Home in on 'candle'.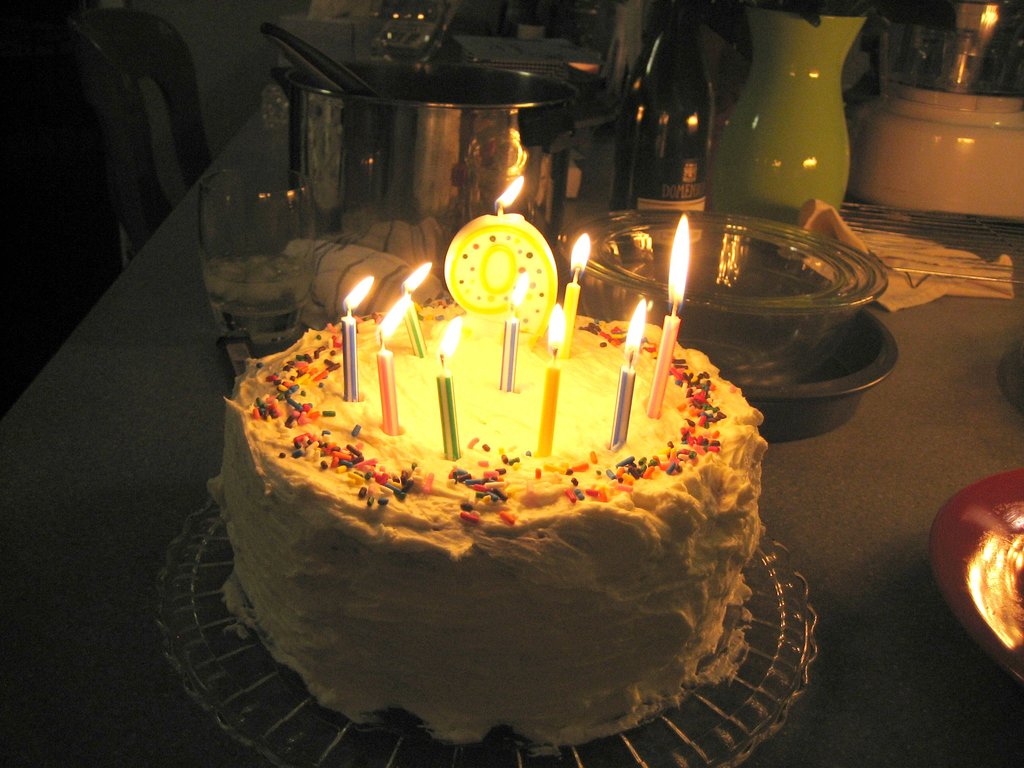
Homed in at <region>443, 173, 557, 348</region>.
